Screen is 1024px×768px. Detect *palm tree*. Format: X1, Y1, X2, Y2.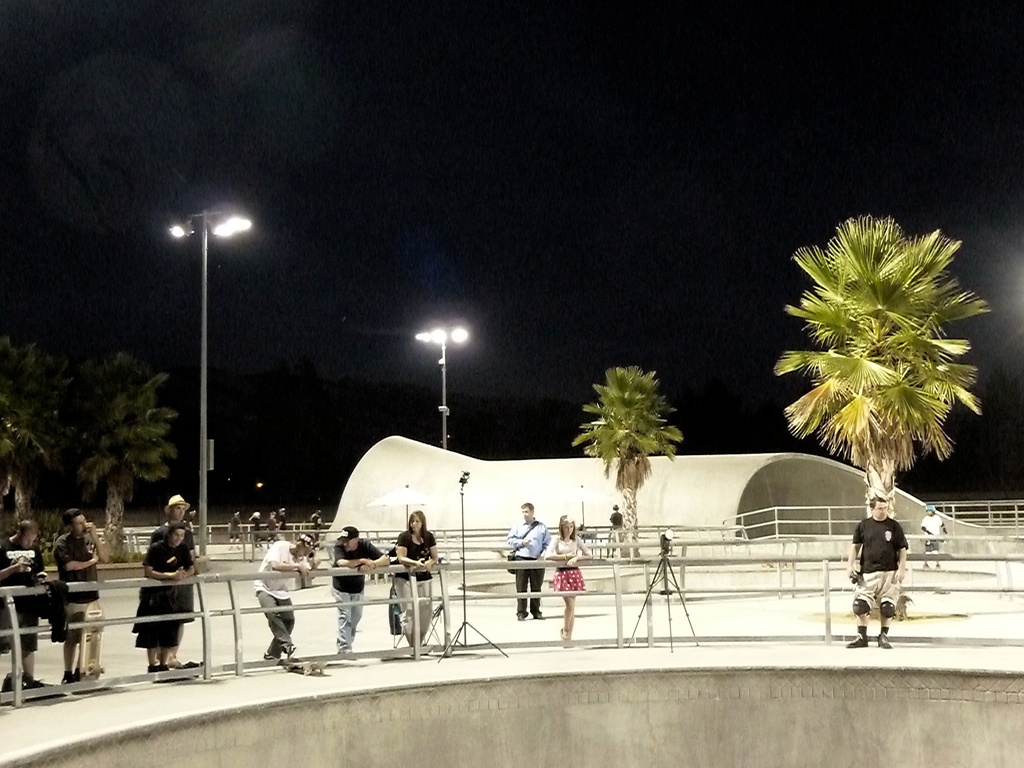
0, 336, 75, 557.
